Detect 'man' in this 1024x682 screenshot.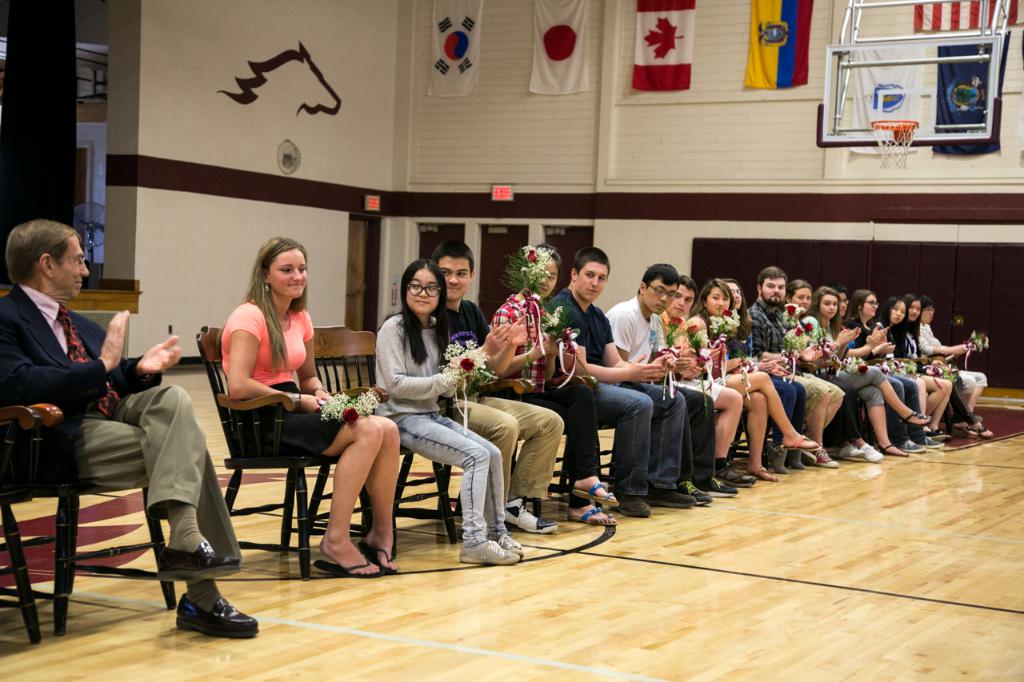
Detection: <region>658, 275, 756, 483</region>.
